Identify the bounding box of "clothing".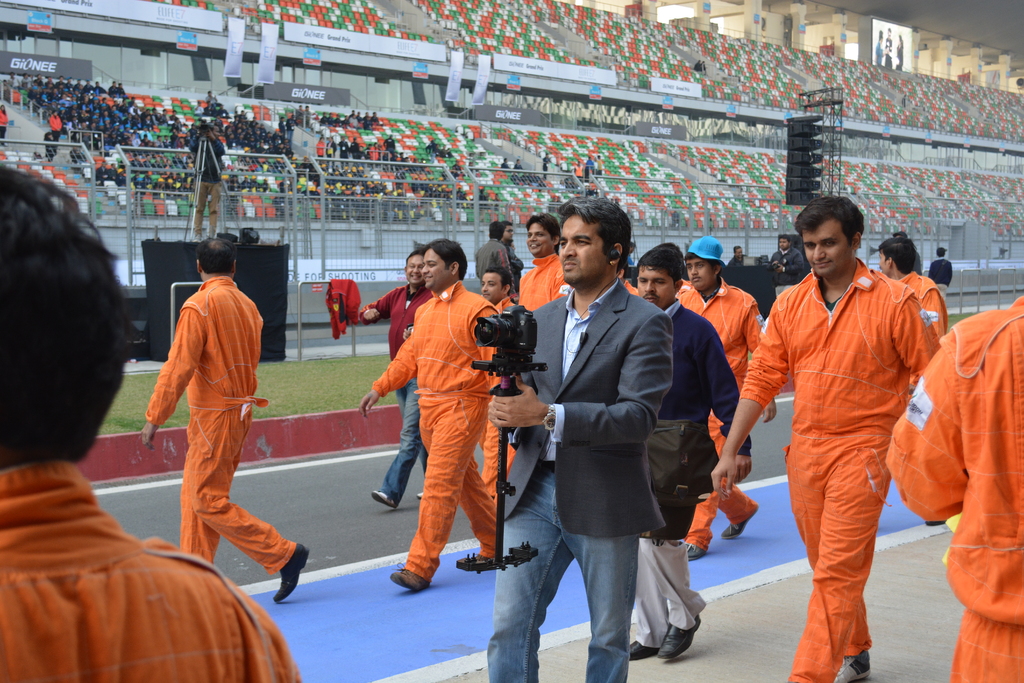
l=4, t=454, r=302, b=682.
